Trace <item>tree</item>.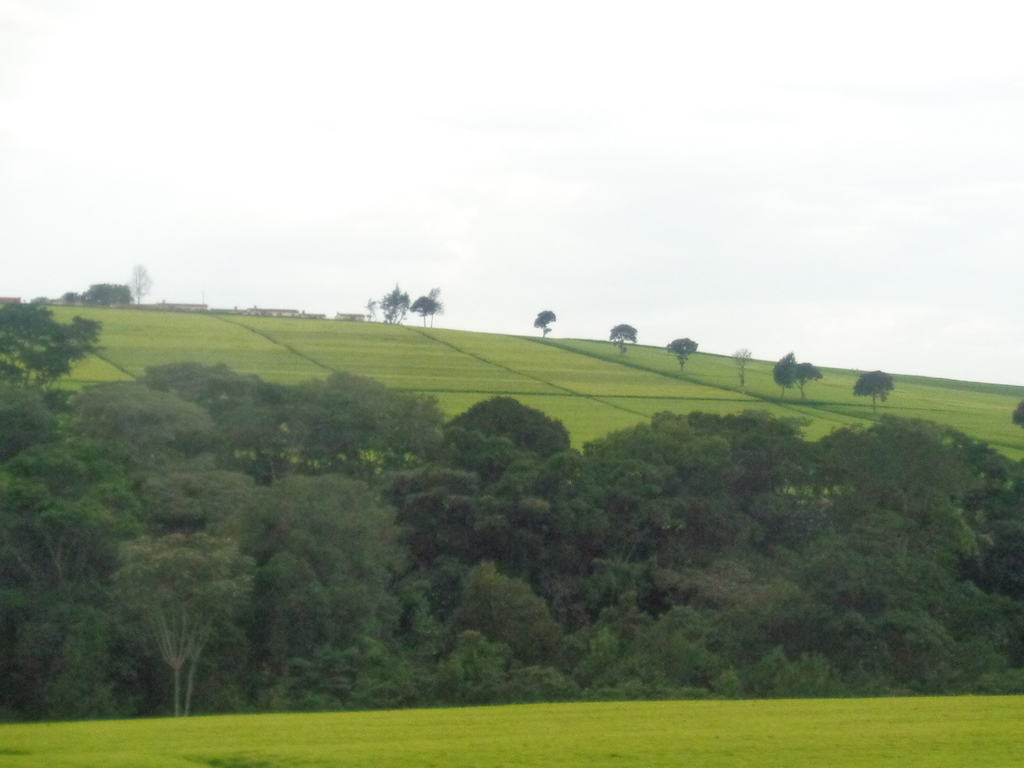
Traced to (x1=729, y1=348, x2=752, y2=387).
